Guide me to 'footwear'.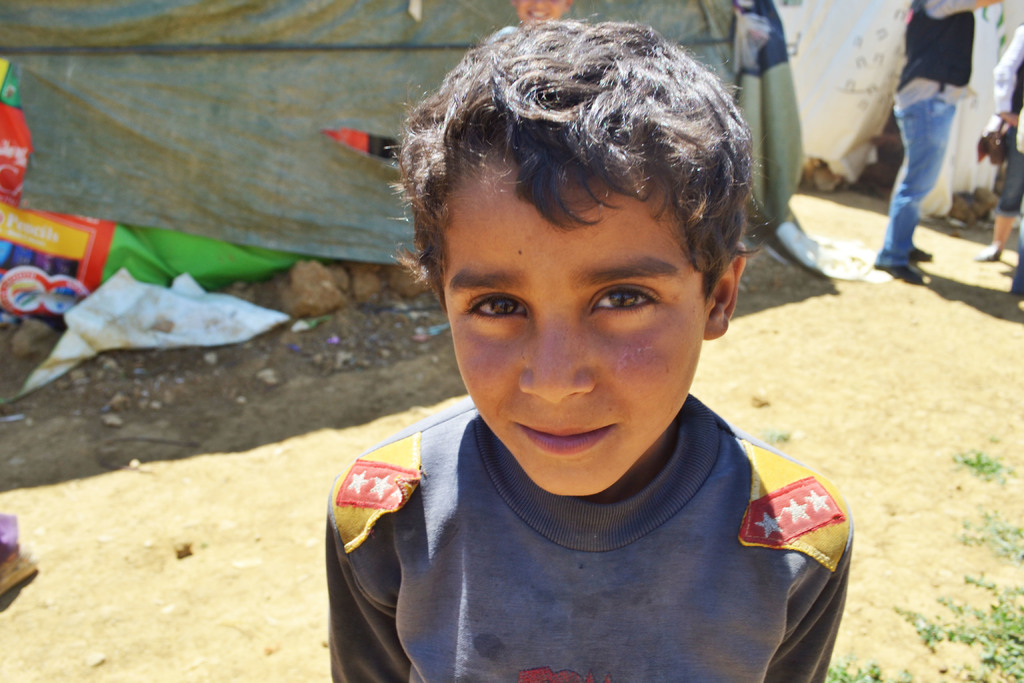
Guidance: 978/242/1000/267.
